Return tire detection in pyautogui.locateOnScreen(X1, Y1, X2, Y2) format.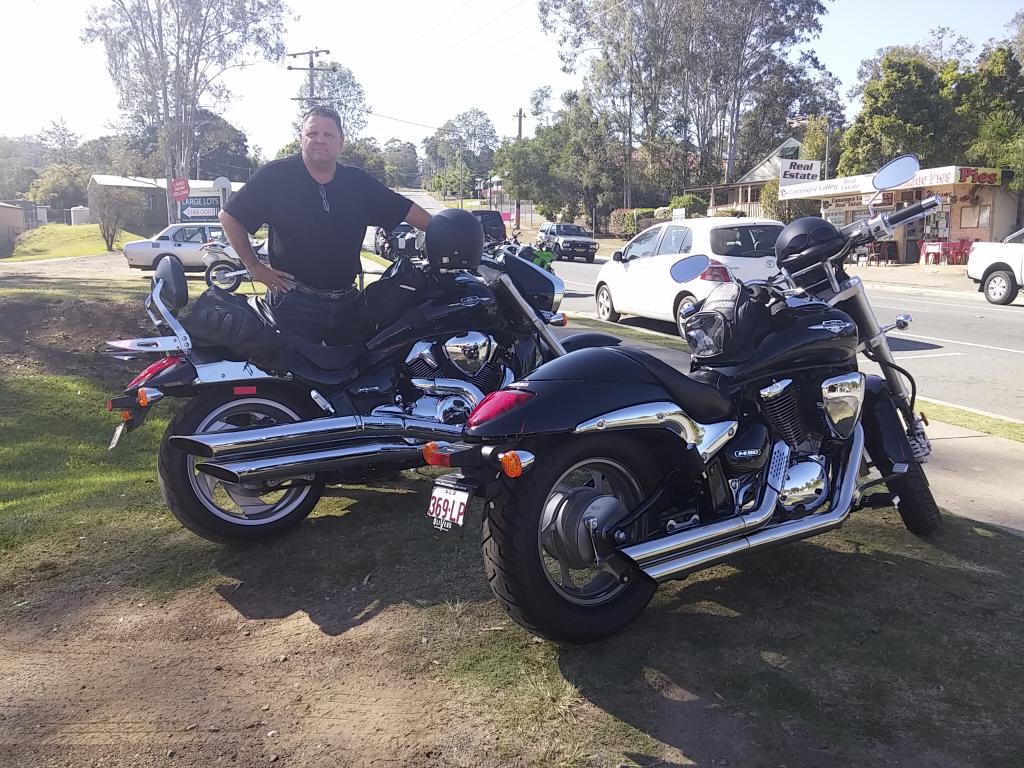
pyautogui.locateOnScreen(585, 254, 593, 262).
